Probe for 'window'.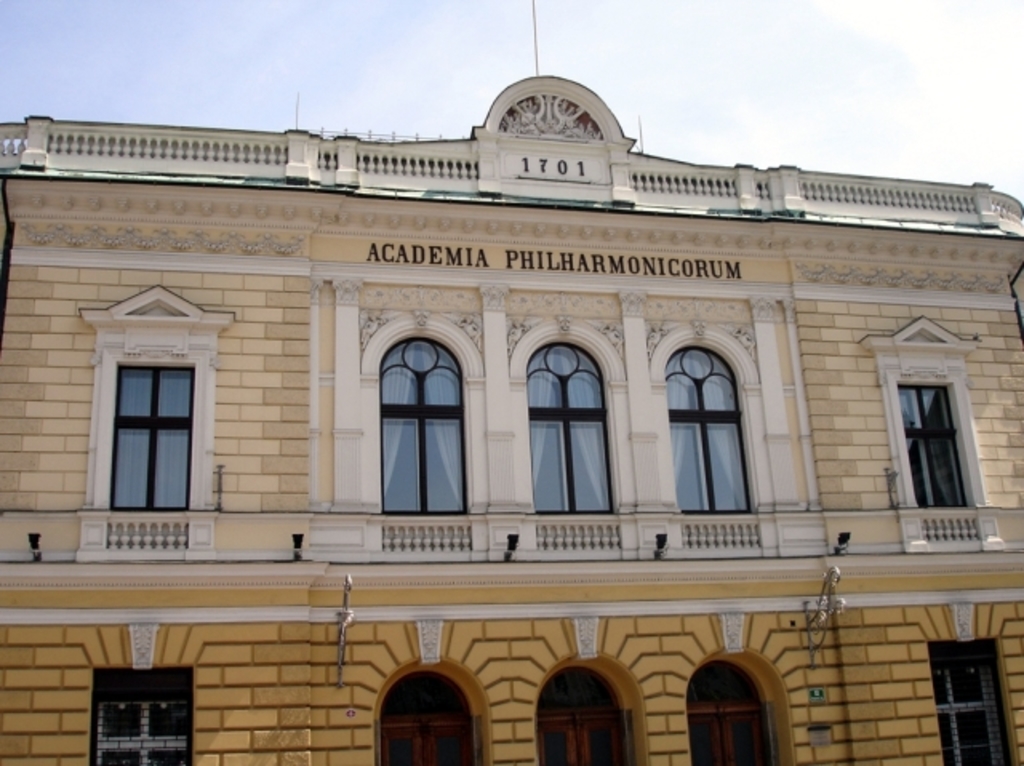
Probe result: <region>376, 328, 464, 521</region>.
